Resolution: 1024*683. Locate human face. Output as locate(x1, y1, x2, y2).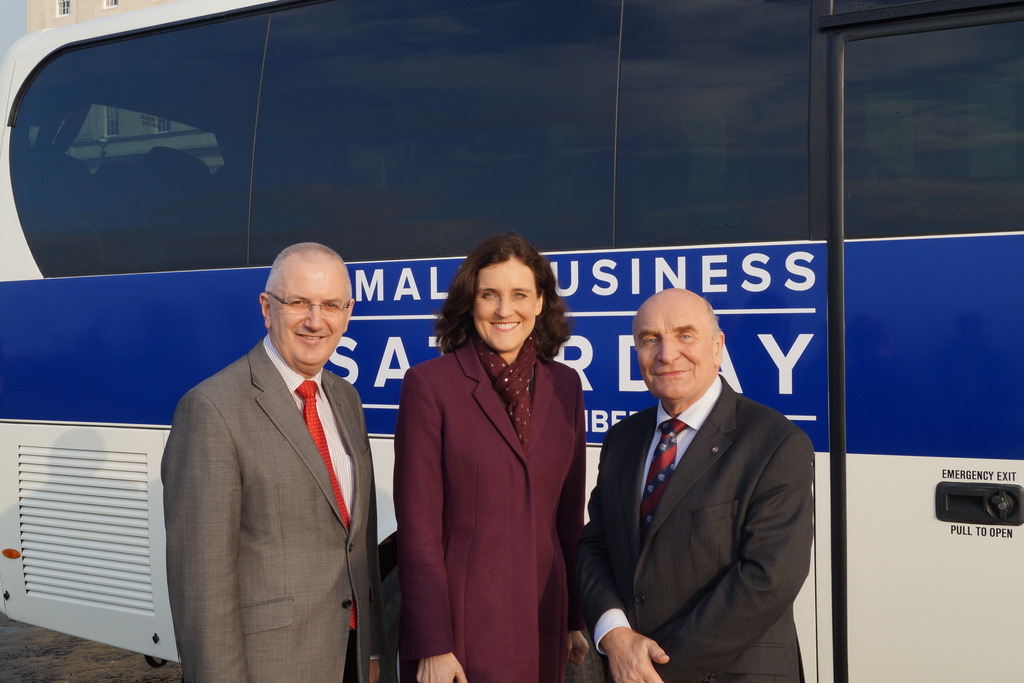
locate(637, 289, 717, 403).
